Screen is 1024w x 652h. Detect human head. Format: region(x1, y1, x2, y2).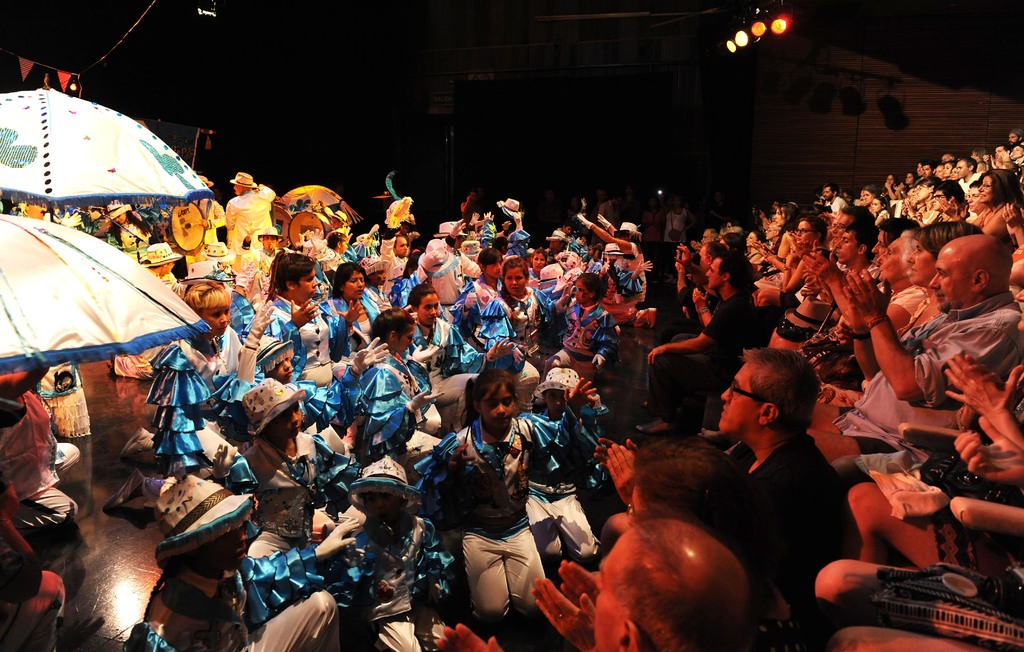
region(703, 252, 755, 290).
